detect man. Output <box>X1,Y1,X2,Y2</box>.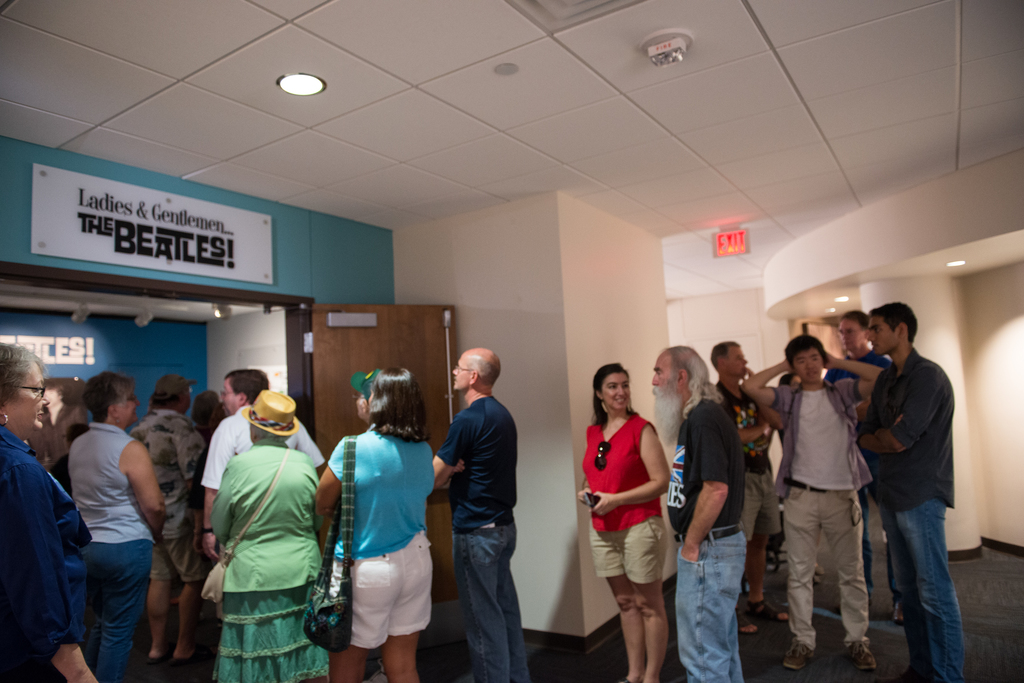
<box>820,303,892,613</box>.
